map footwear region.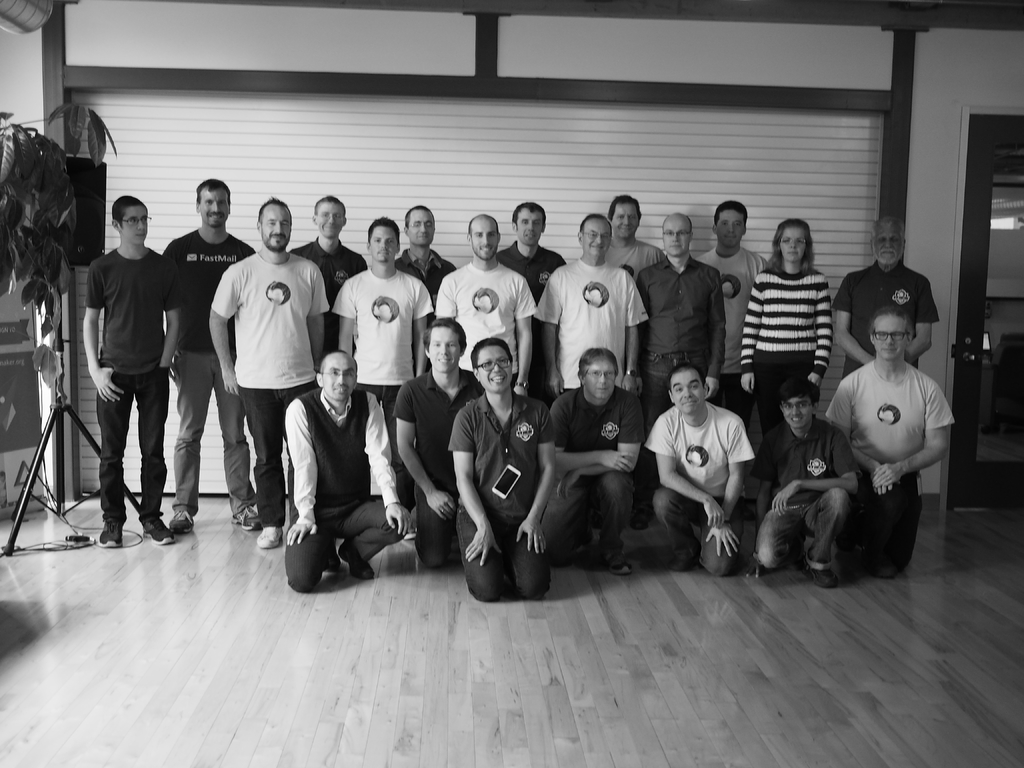
Mapped to crop(405, 527, 419, 538).
